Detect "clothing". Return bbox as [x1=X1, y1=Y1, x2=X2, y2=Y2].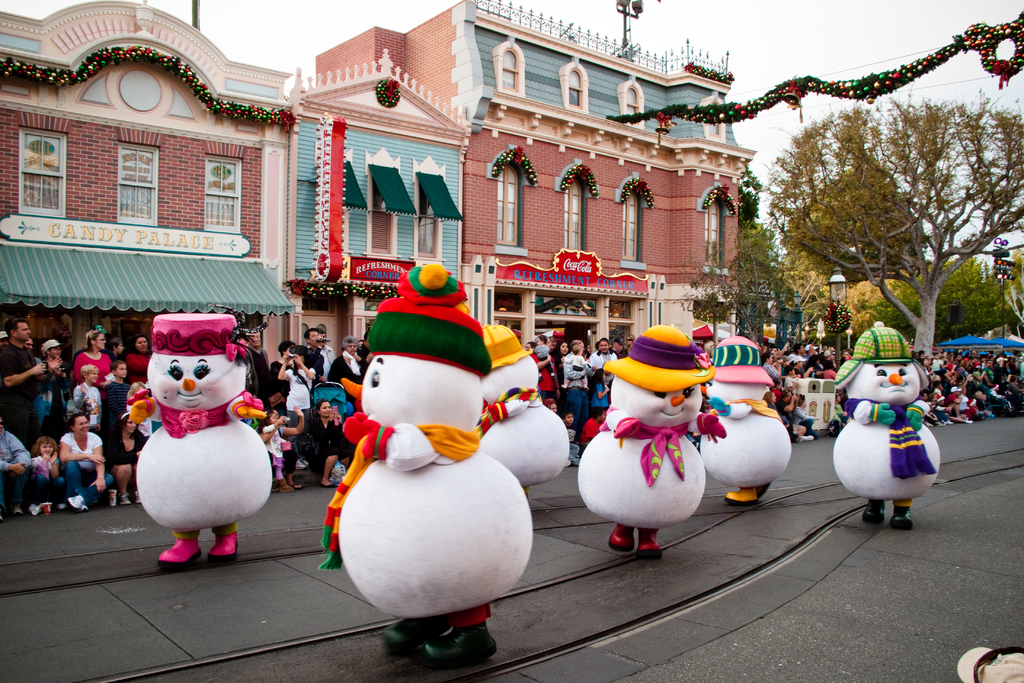
[x1=101, y1=377, x2=119, y2=438].
